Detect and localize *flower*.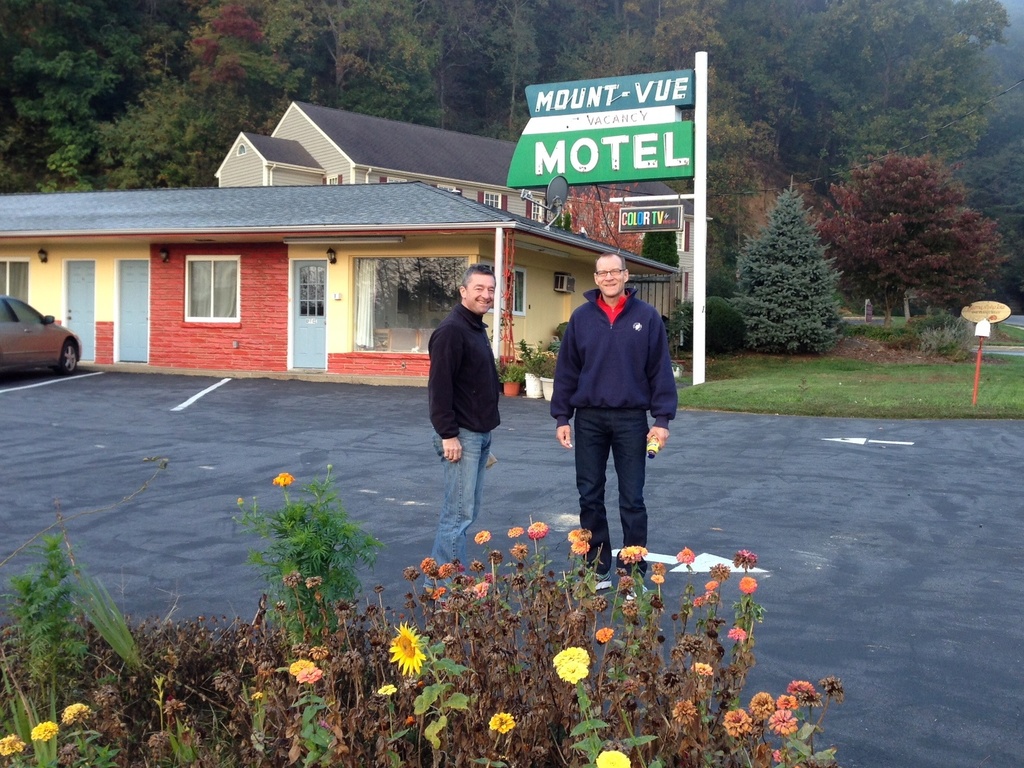
Localized at box(528, 520, 547, 539).
